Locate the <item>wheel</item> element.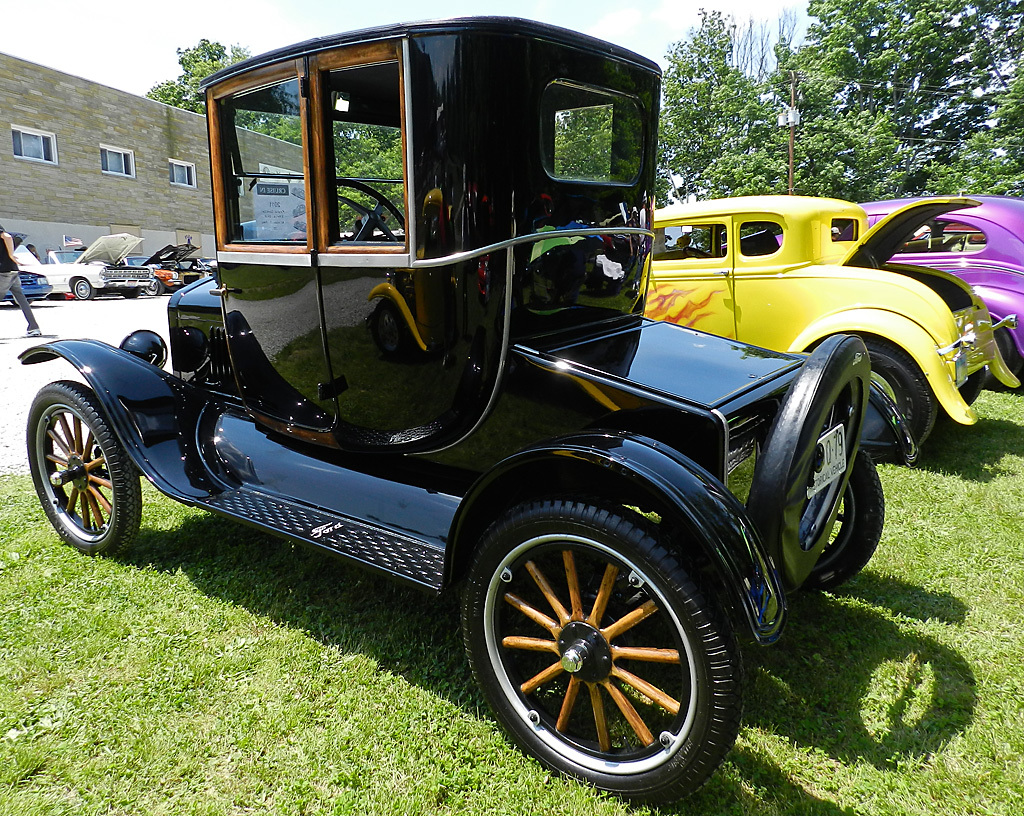
Element bbox: left=803, top=447, right=882, bottom=593.
